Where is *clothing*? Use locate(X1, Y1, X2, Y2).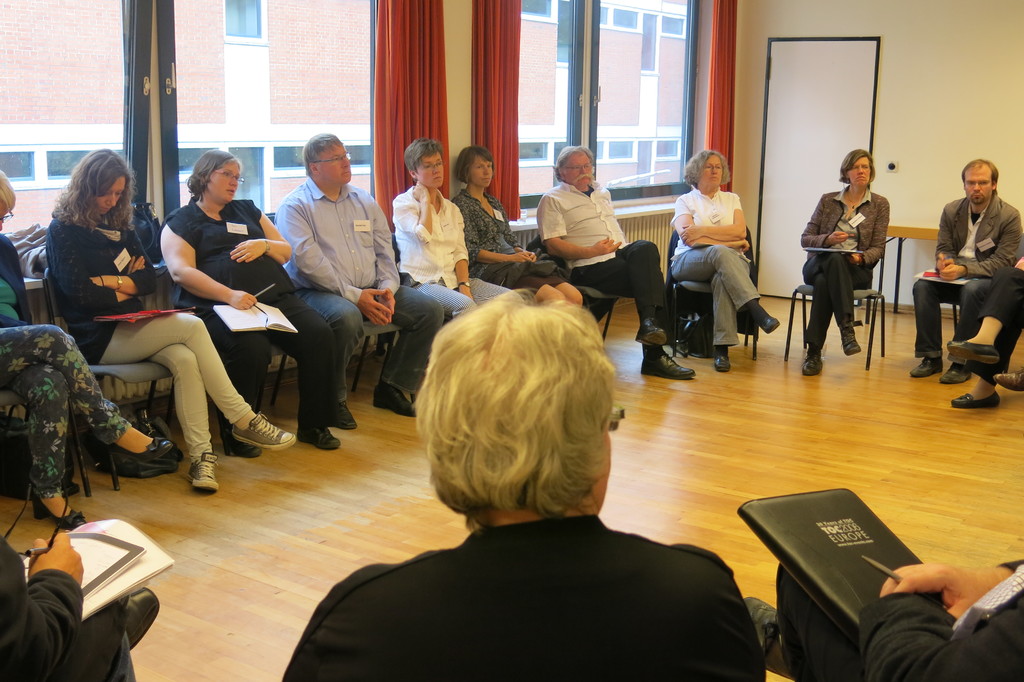
locate(672, 182, 765, 352).
